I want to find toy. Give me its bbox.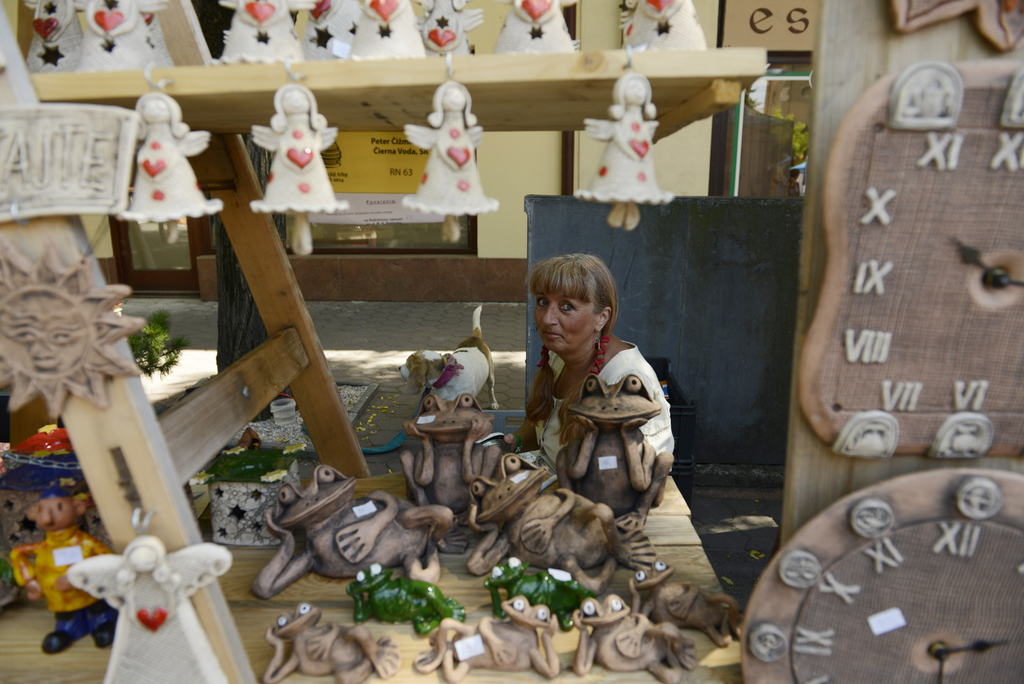
Rect(302, 0, 364, 65).
